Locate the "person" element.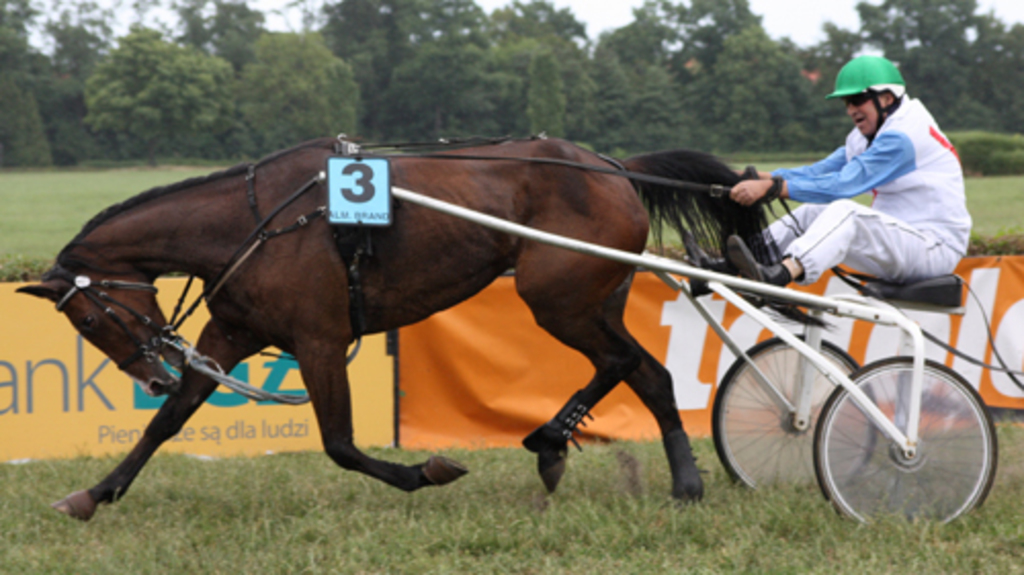
Element bbox: pyautogui.locateOnScreen(758, 57, 971, 321).
